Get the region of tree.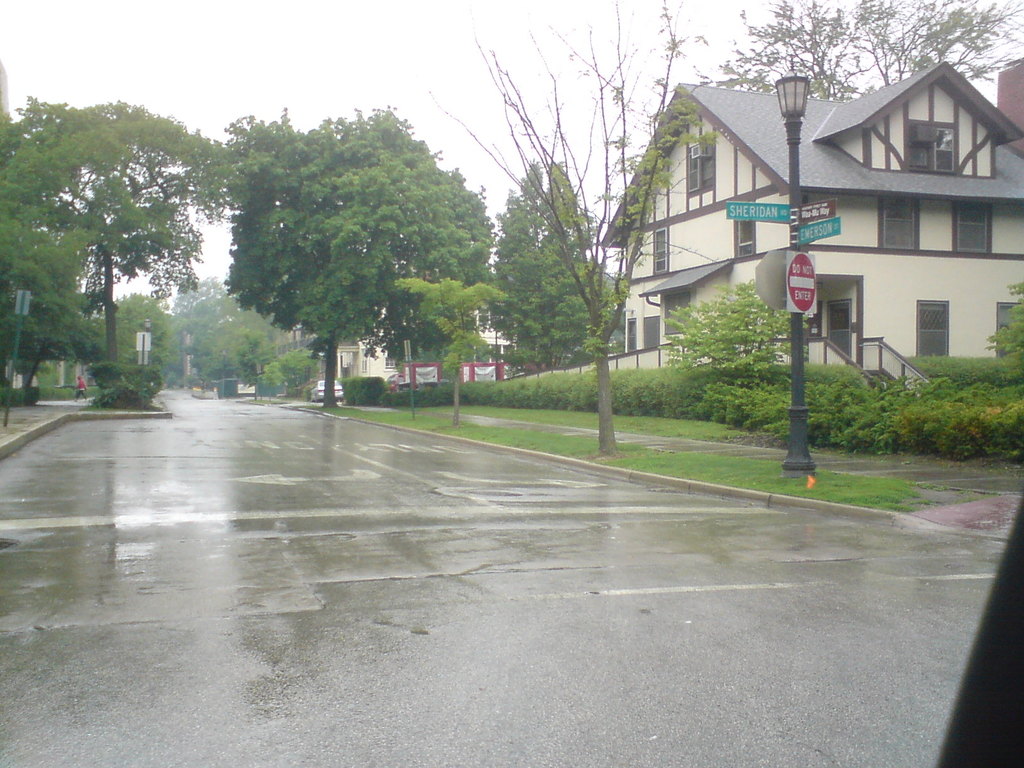
bbox=(479, 156, 628, 372).
